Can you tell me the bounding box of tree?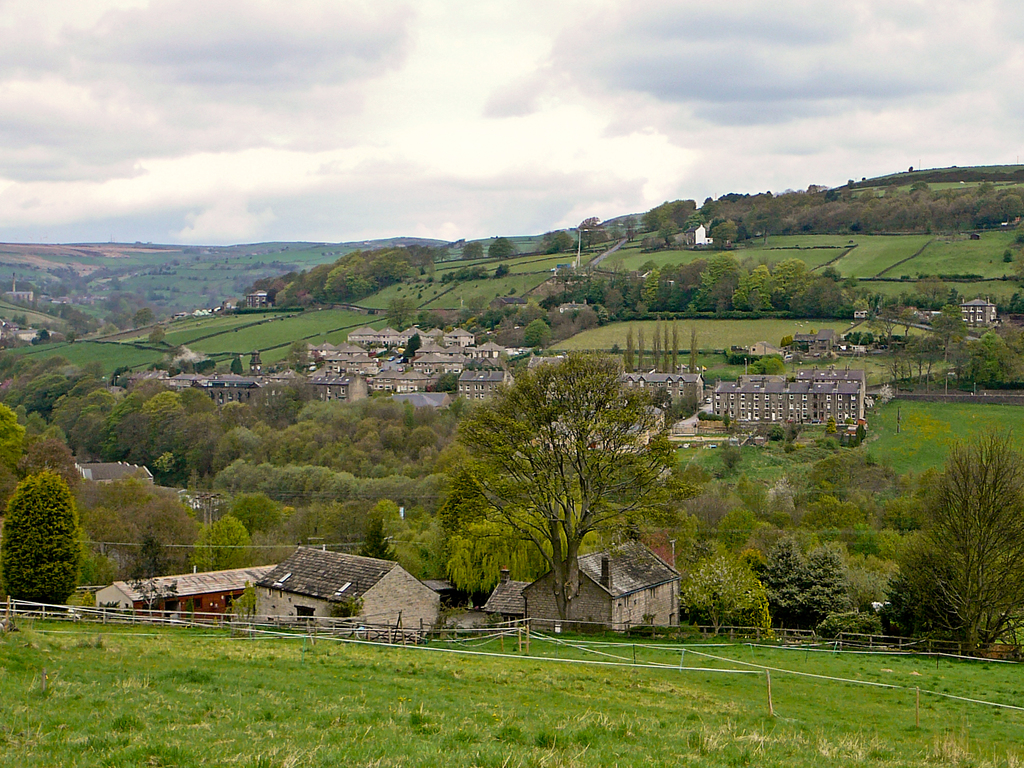
box=[794, 500, 842, 559].
